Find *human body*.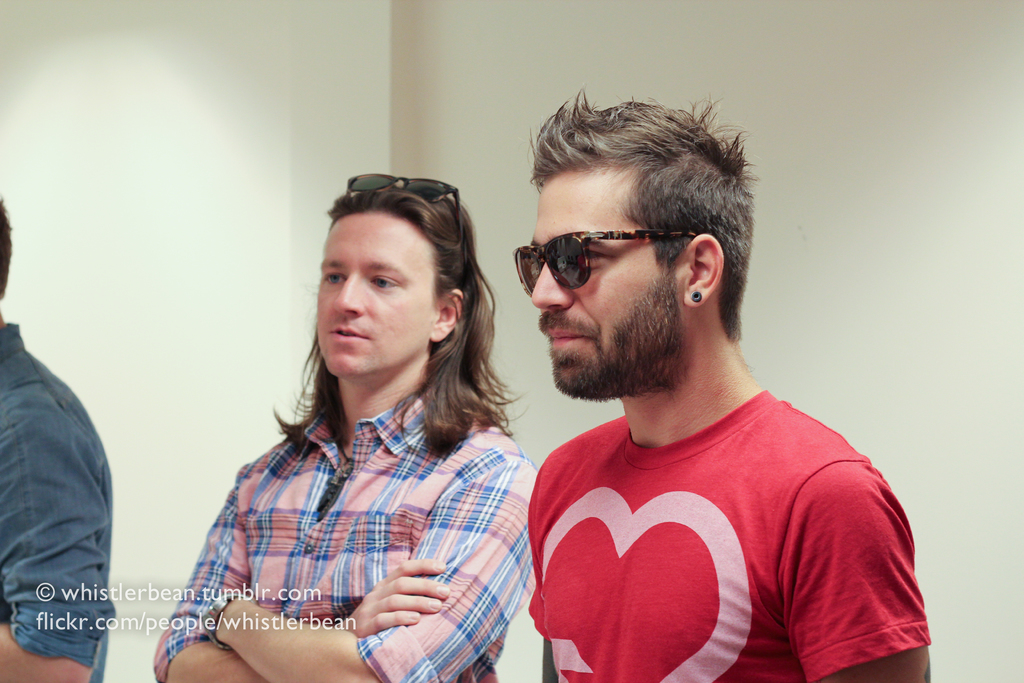
(x1=147, y1=168, x2=540, y2=682).
